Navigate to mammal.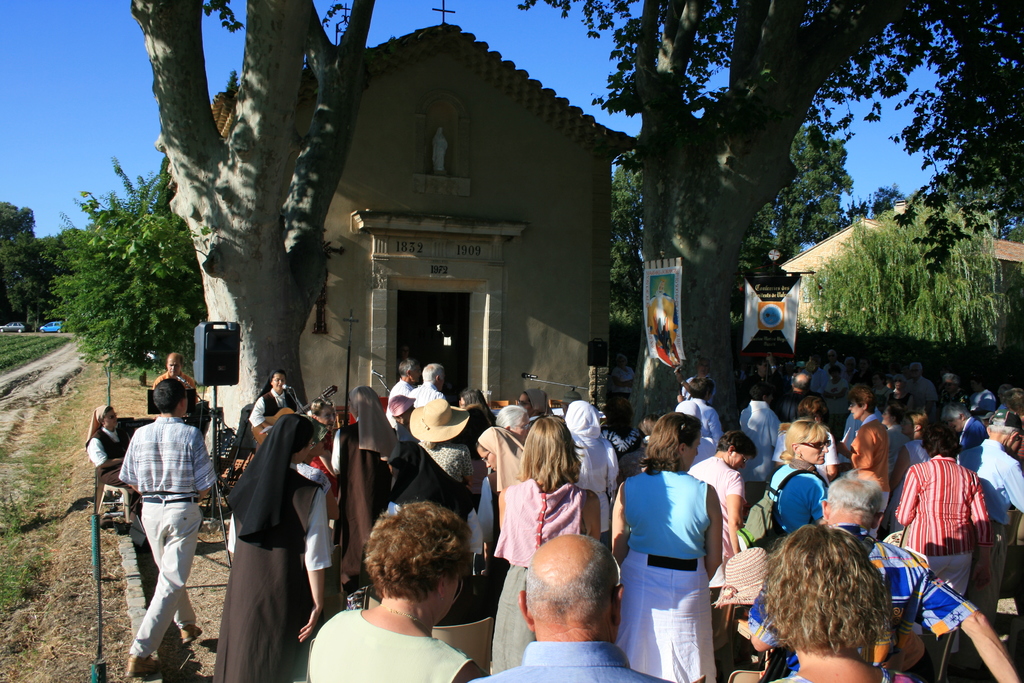
Navigation target: bbox=(836, 384, 897, 537).
